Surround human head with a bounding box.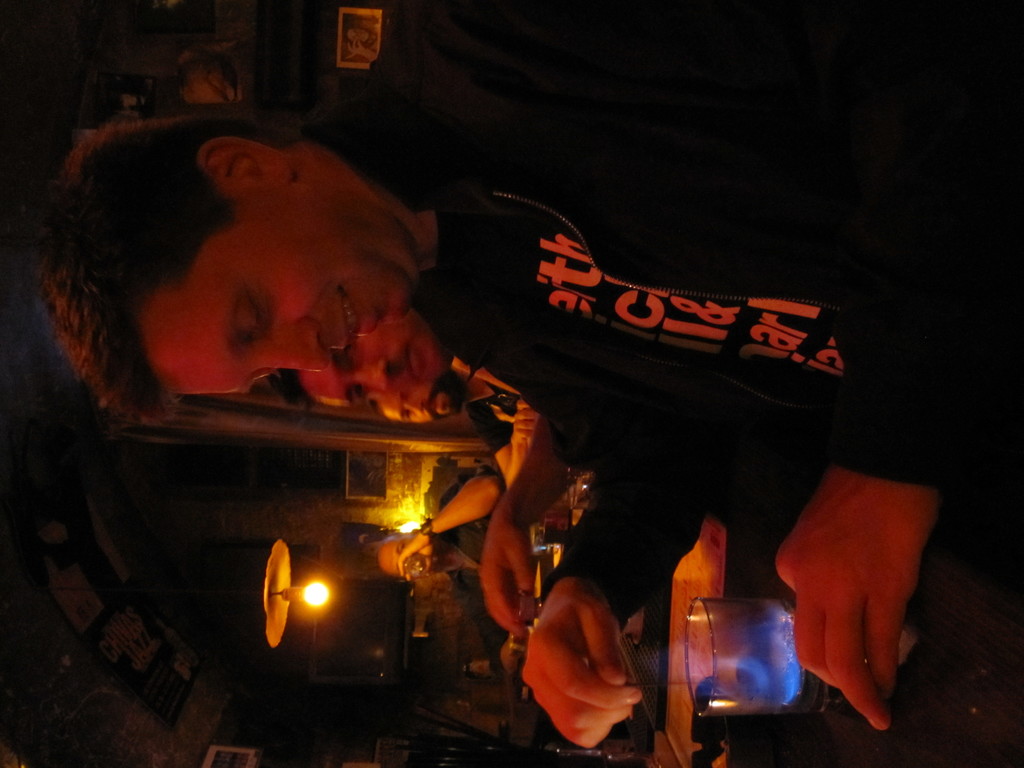
[43, 111, 421, 394].
